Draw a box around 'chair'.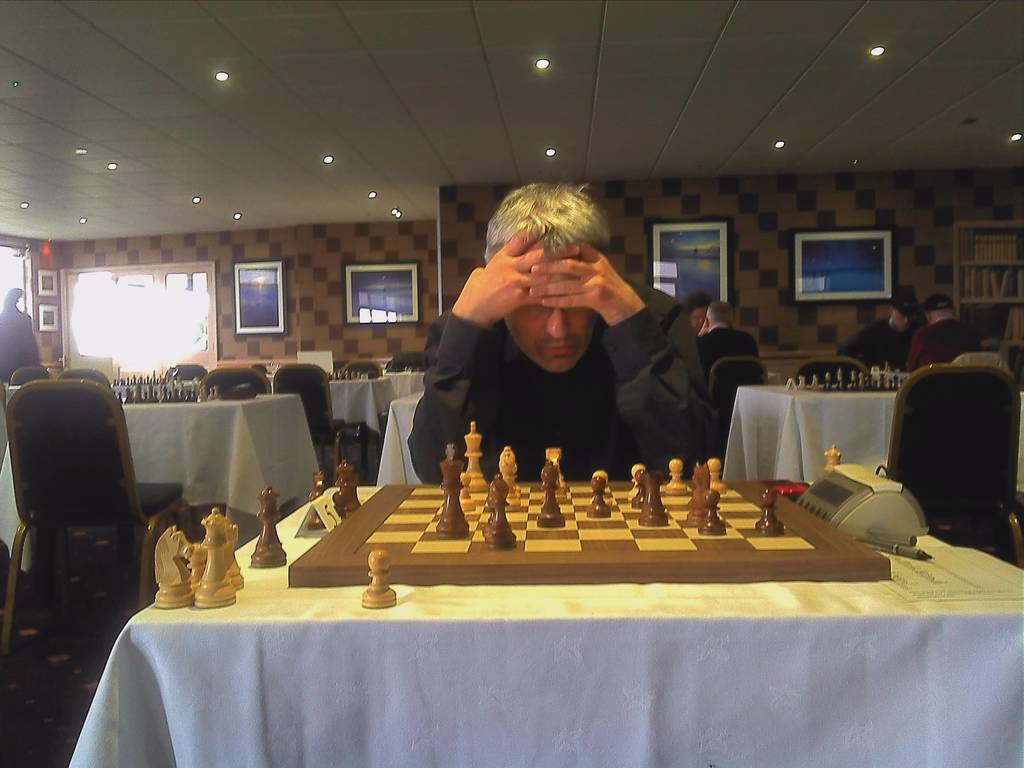
(708,357,773,448).
